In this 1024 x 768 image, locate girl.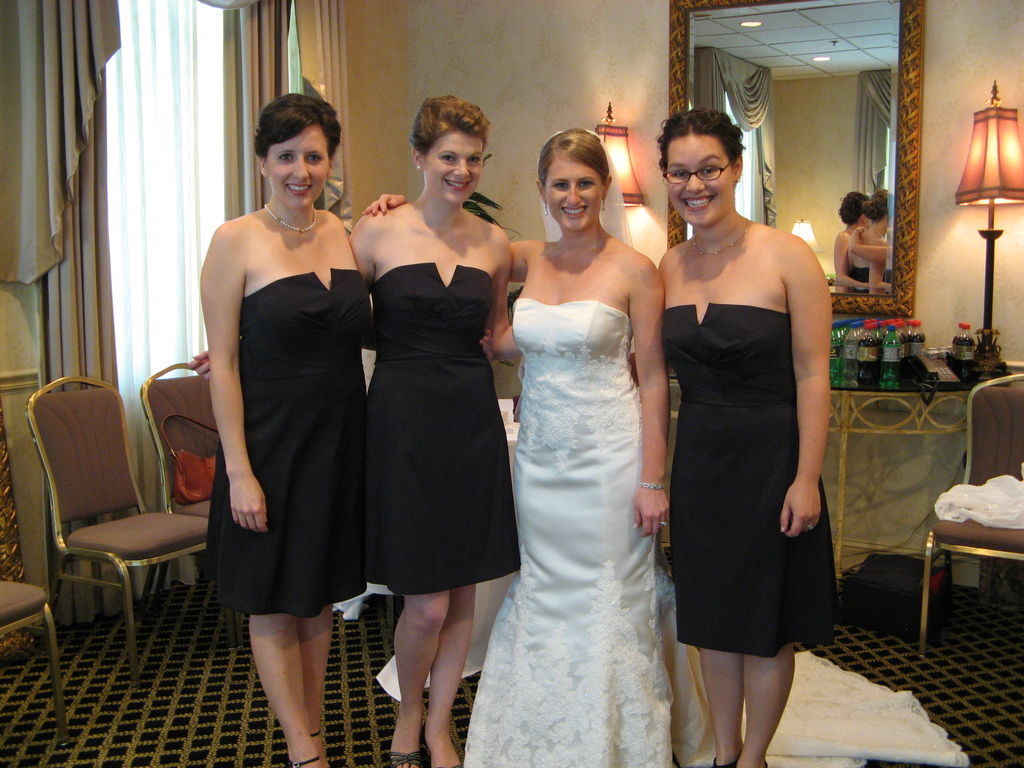
Bounding box: {"x1": 361, "y1": 126, "x2": 717, "y2": 767}.
